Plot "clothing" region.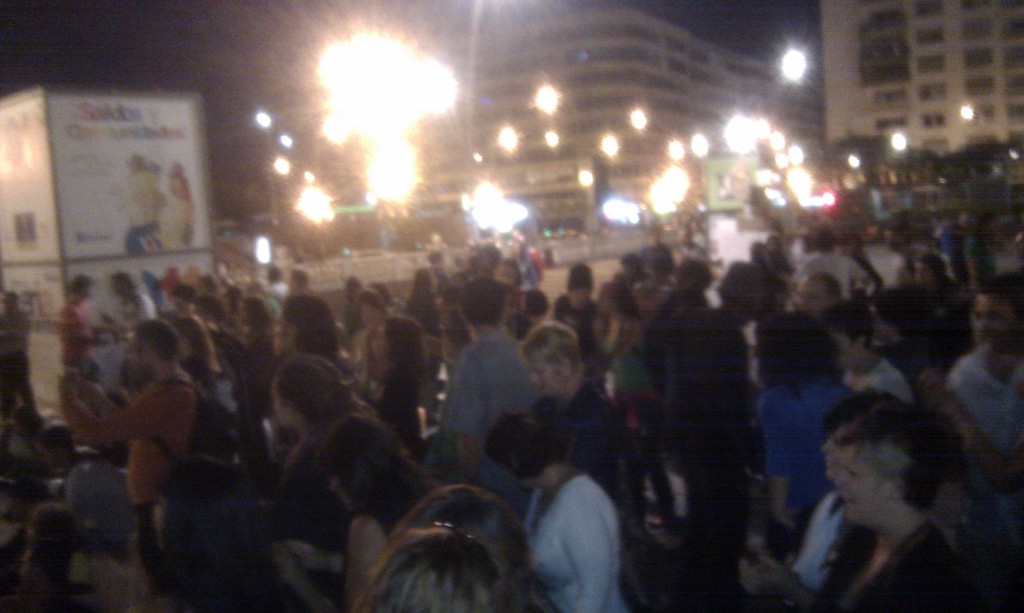
Plotted at region(848, 359, 911, 388).
